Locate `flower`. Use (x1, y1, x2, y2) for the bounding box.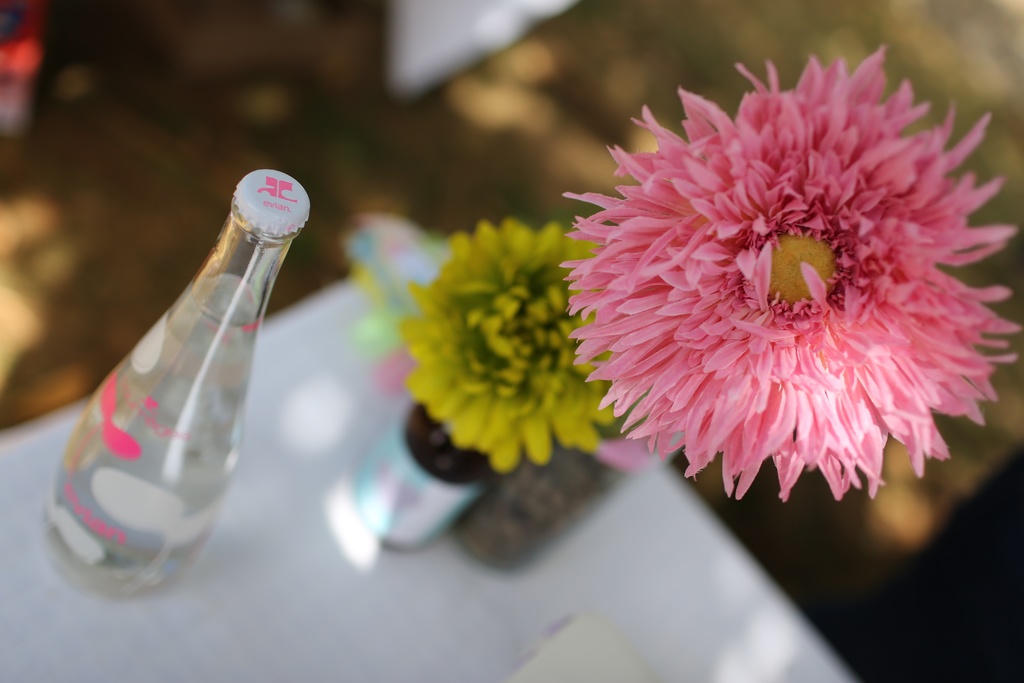
(409, 217, 612, 472).
